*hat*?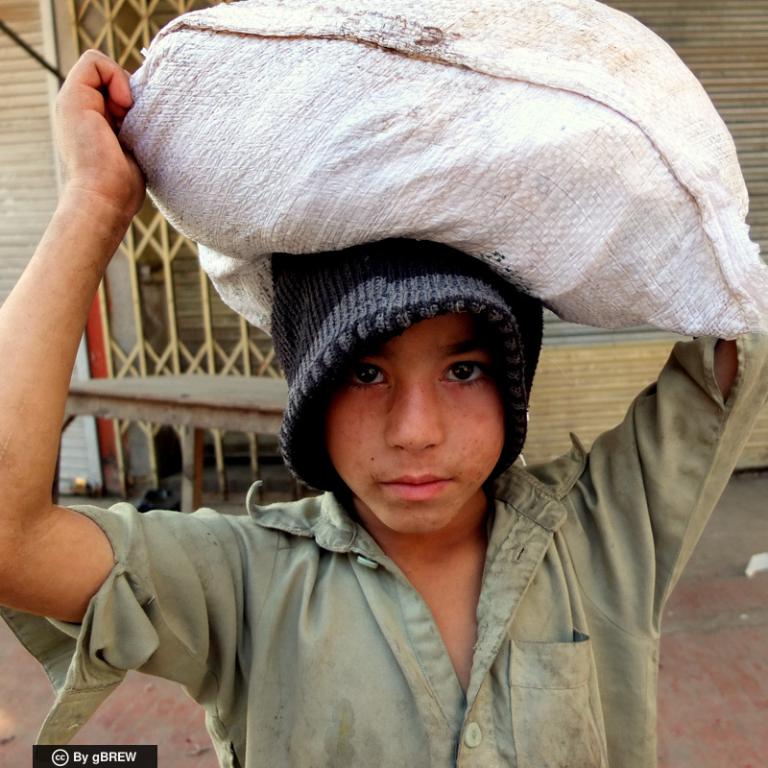
Rect(271, 257, 564, 492)
